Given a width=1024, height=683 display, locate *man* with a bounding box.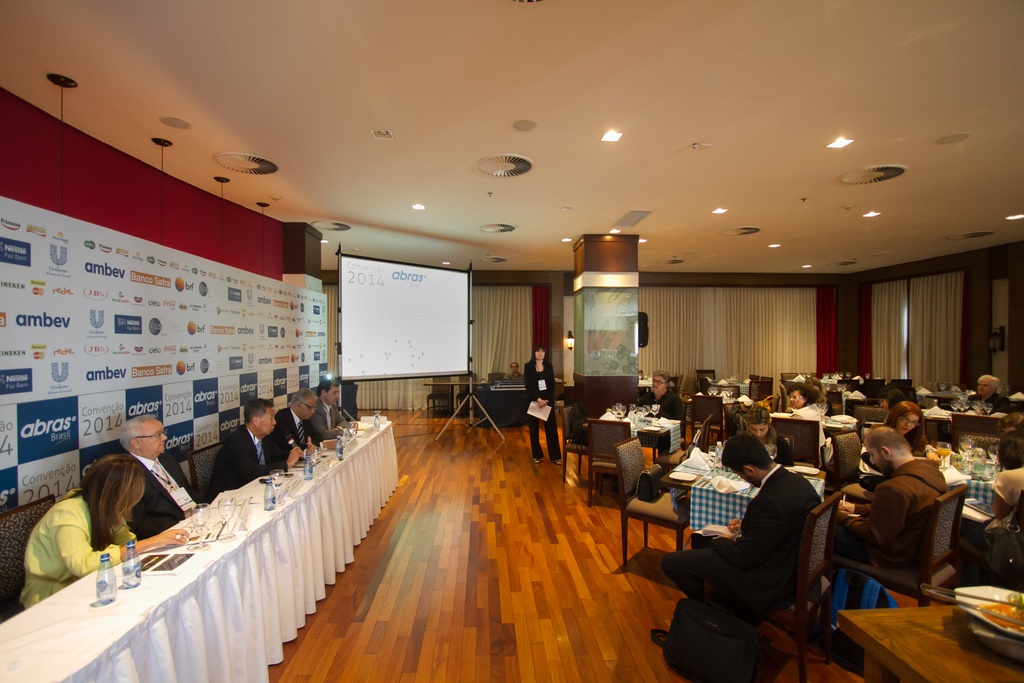
Located: 211/397/305/495.
